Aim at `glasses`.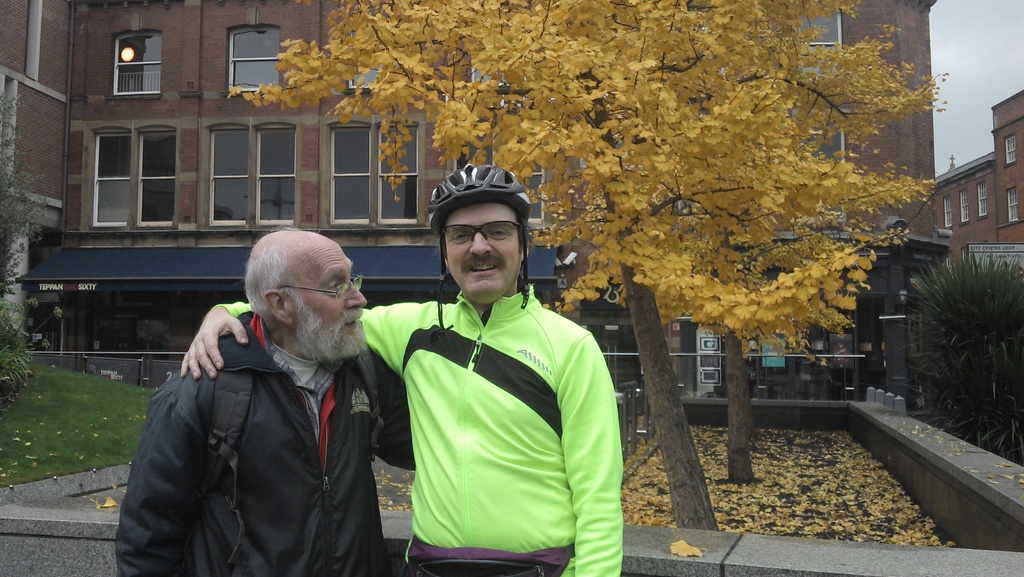
Aimed at [273, 271, 363, 307].
